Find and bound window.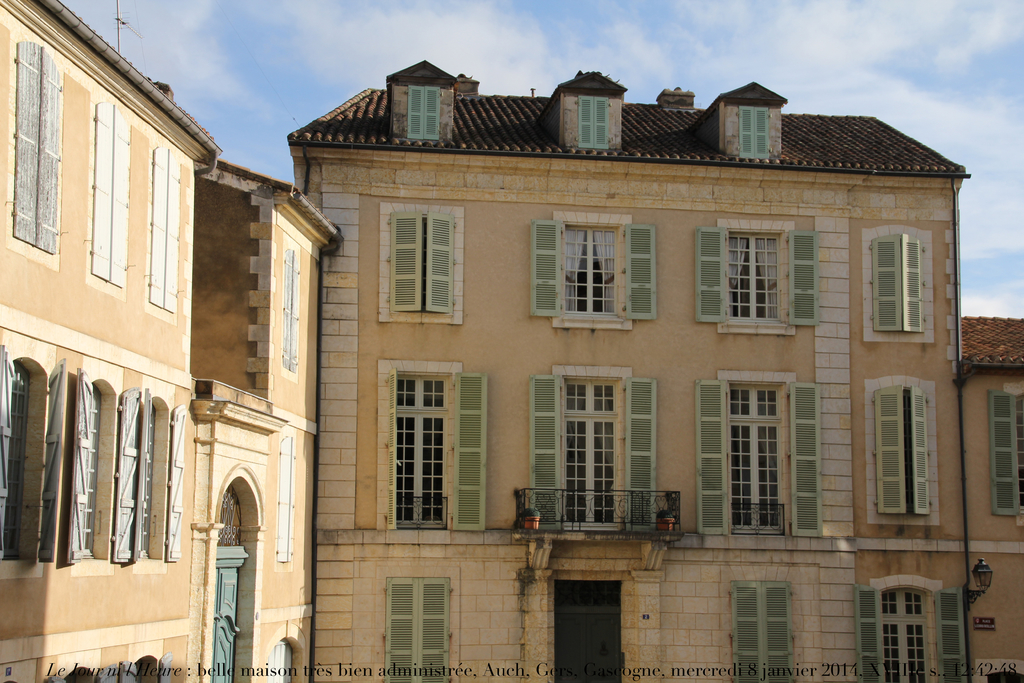
Bound: [left=867, top=375, right=945, bottom=526].
